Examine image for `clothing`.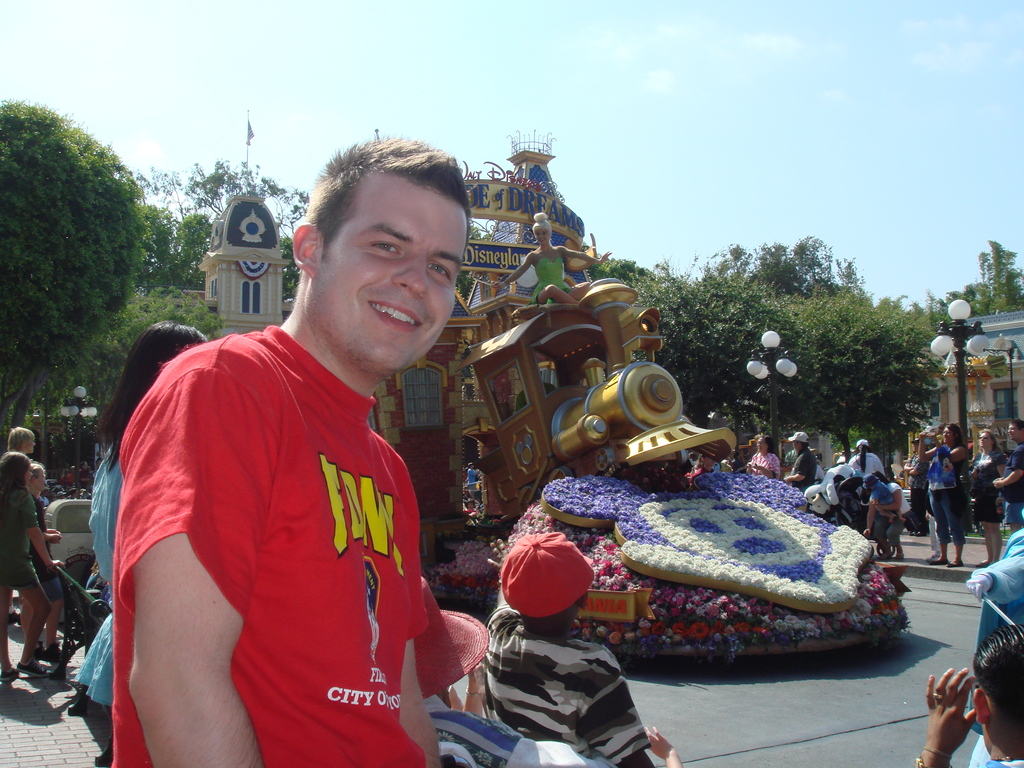
Examination result: <region>0, 481, 49, 597</region>.
